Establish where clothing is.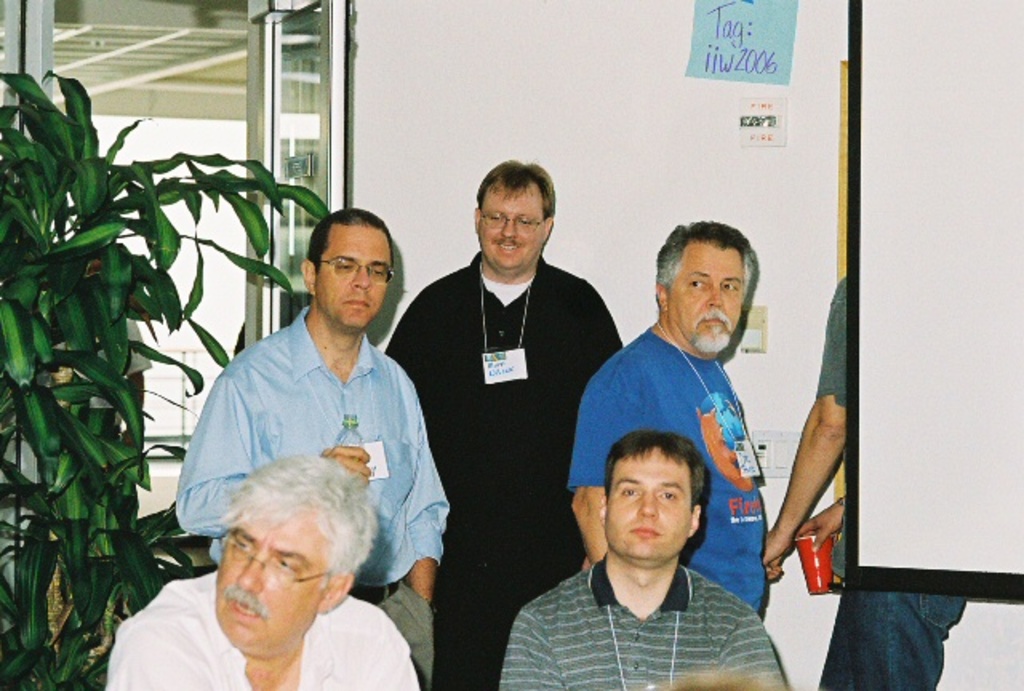
Established at rect(99, 573, 422, 688).
